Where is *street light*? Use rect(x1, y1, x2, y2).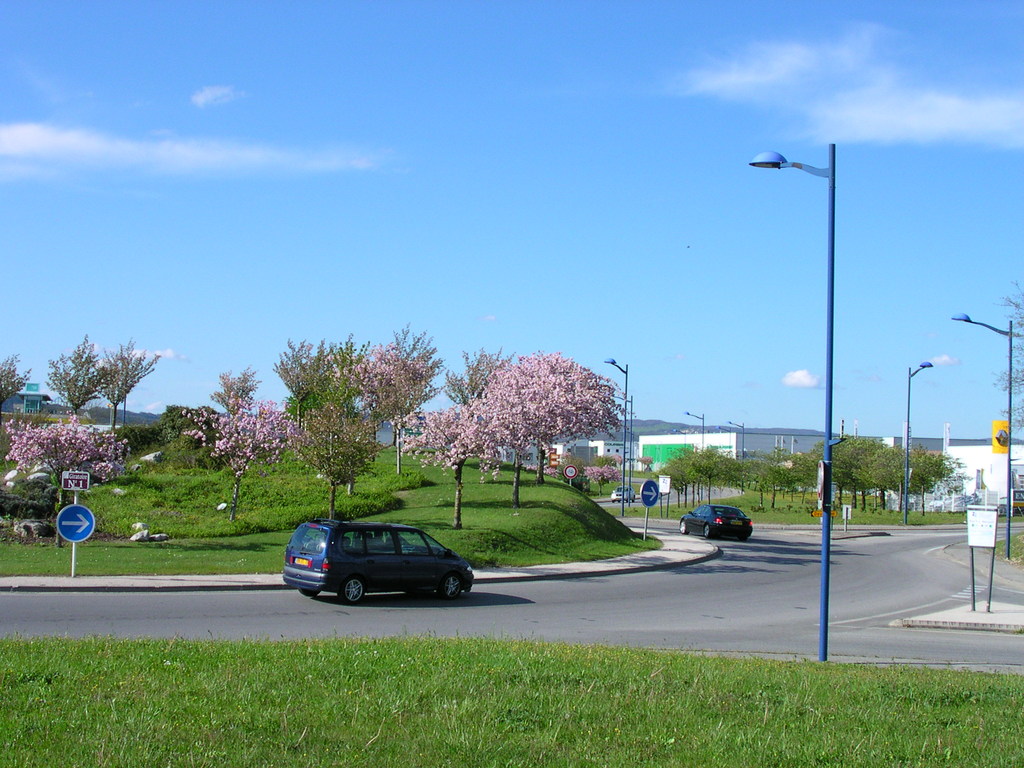
rect(598, 349, 628, 515).
